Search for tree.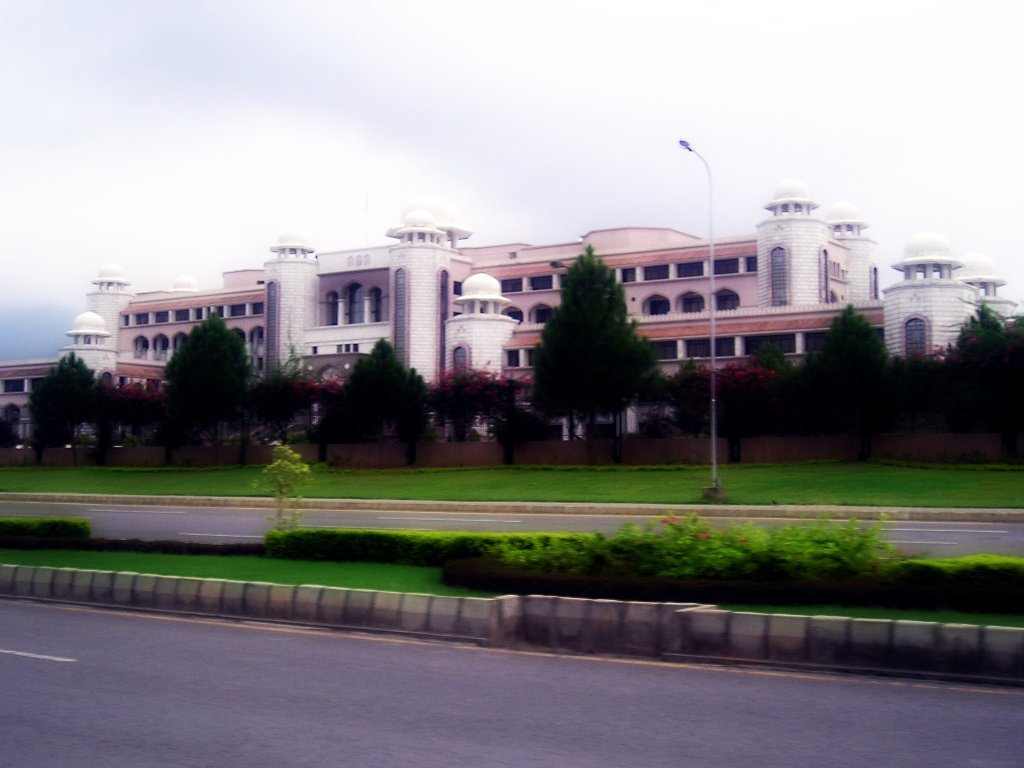
Found at bbox(169, 311, 248, 438).
